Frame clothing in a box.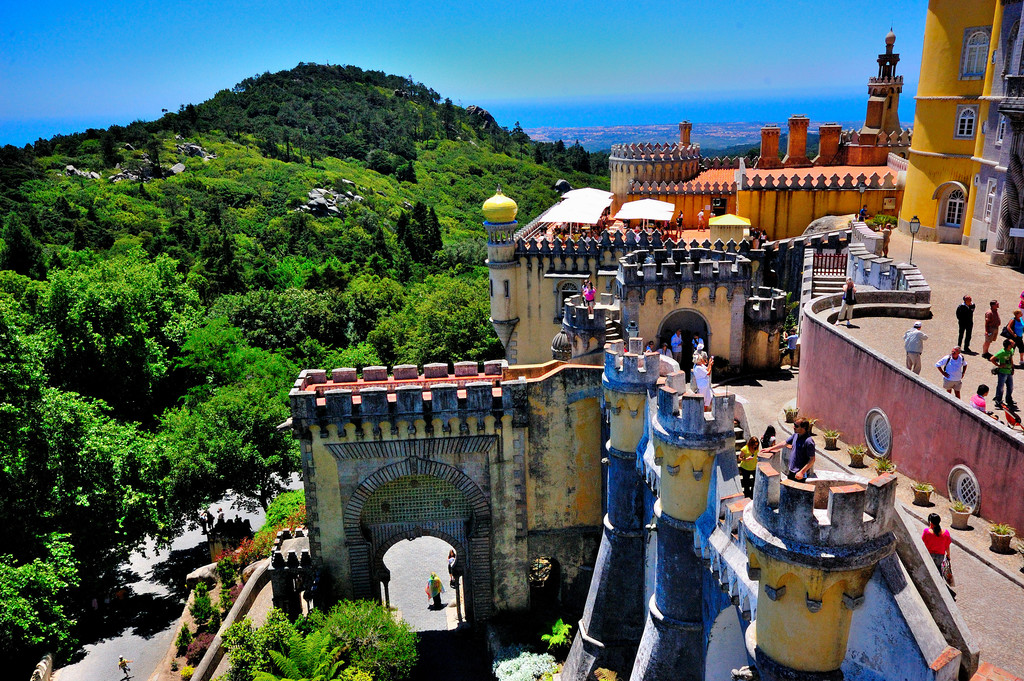
region(794, 421, 812, 476).
